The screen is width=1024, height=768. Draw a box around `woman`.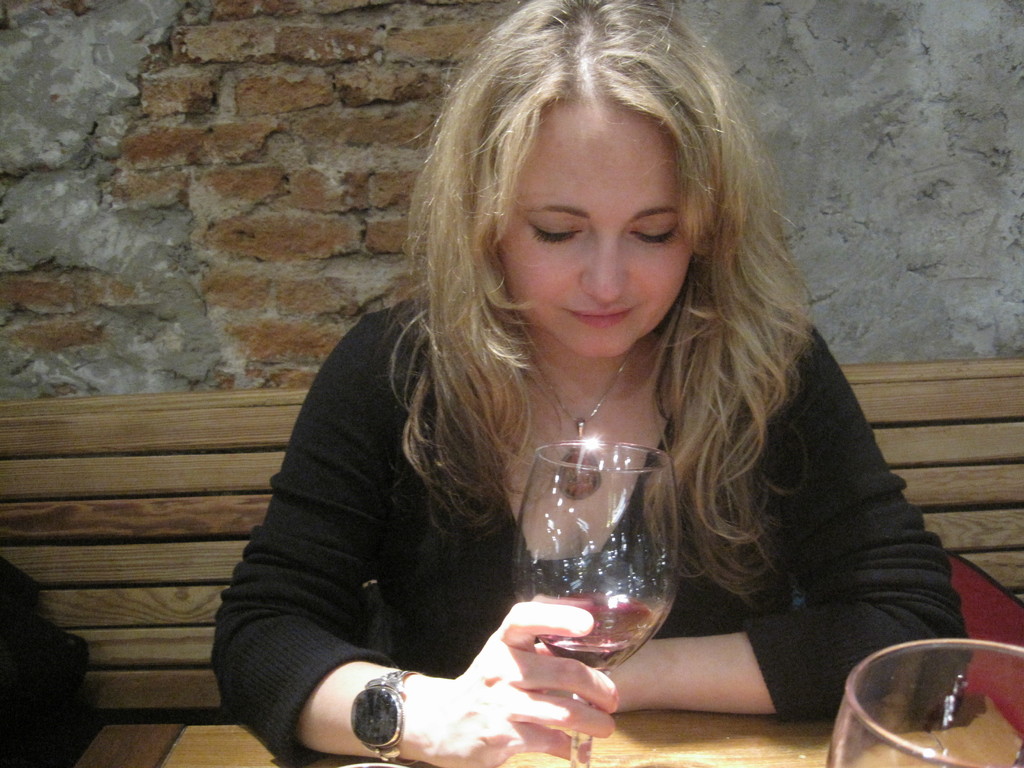
(191,33,953,767).
